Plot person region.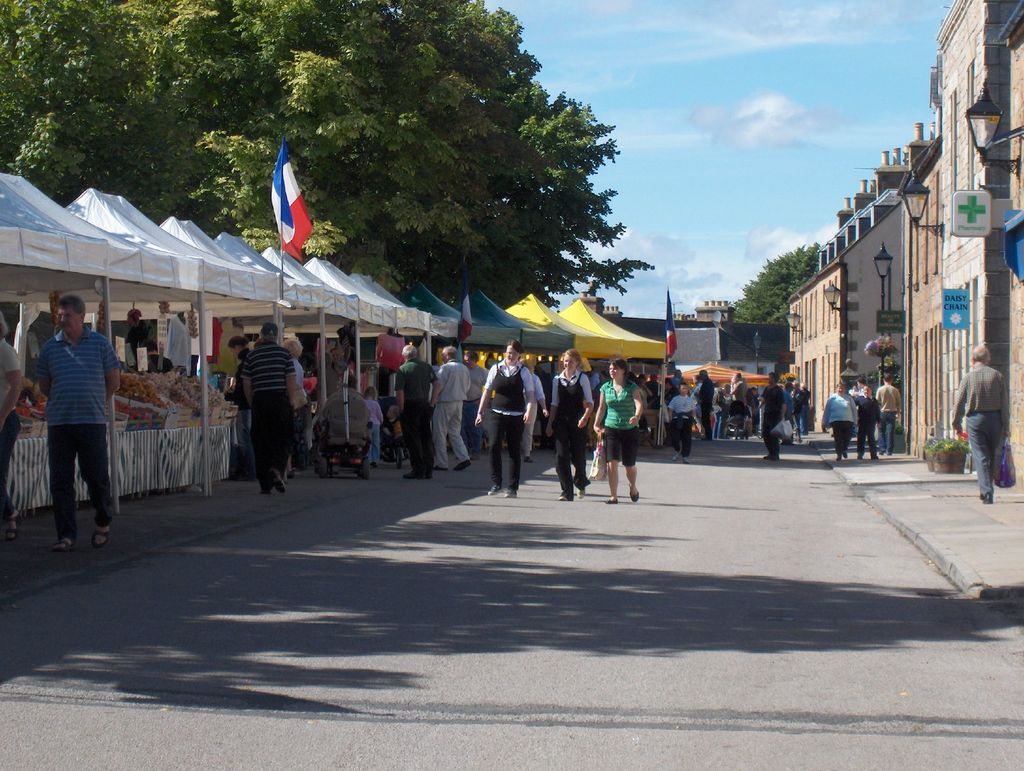
Plotted at {"left": 237, "top": 323, "right": 299, "bottom": 489}.
